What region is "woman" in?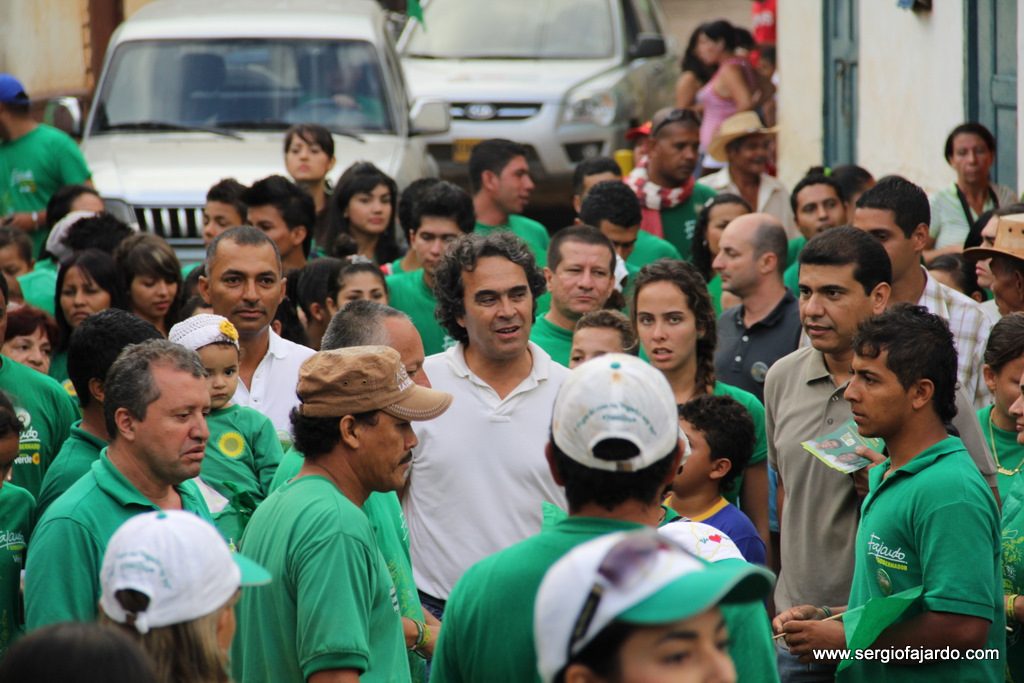
locate(54, 248, 116, 382).
